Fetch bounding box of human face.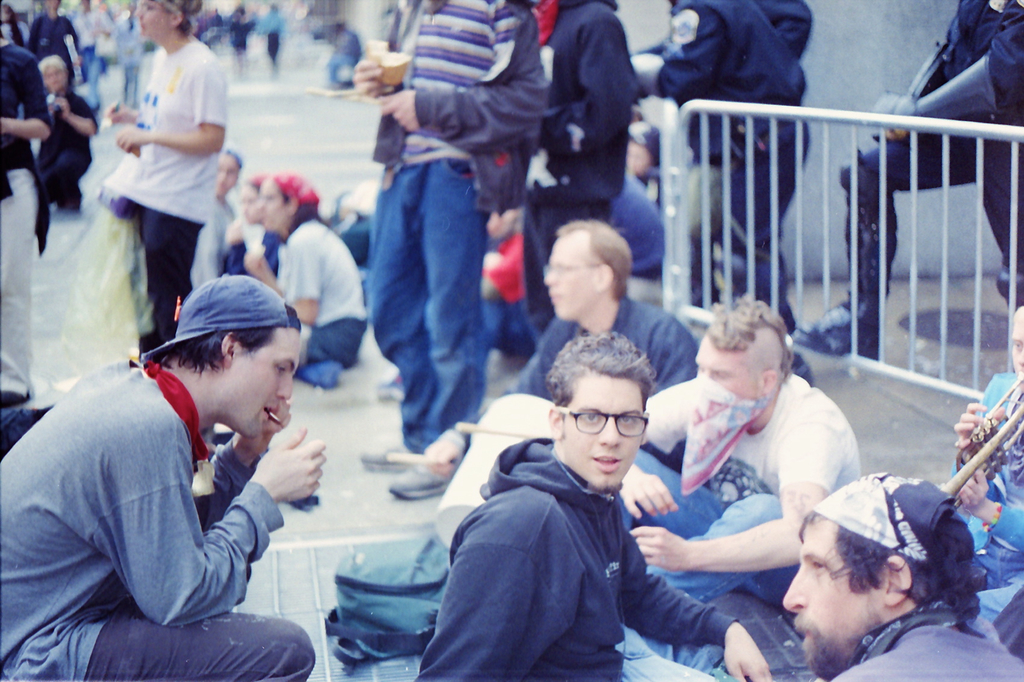
Bbox: 1011, 318, 1023, 376.
